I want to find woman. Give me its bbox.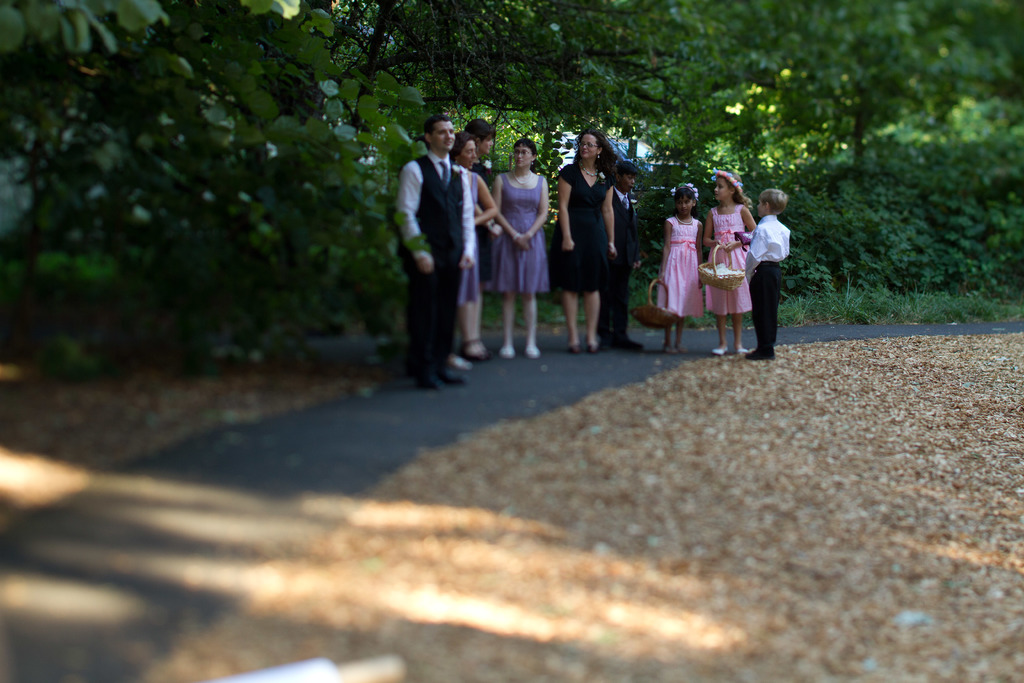
(left=450, top=135, right=502, bottom=364).
